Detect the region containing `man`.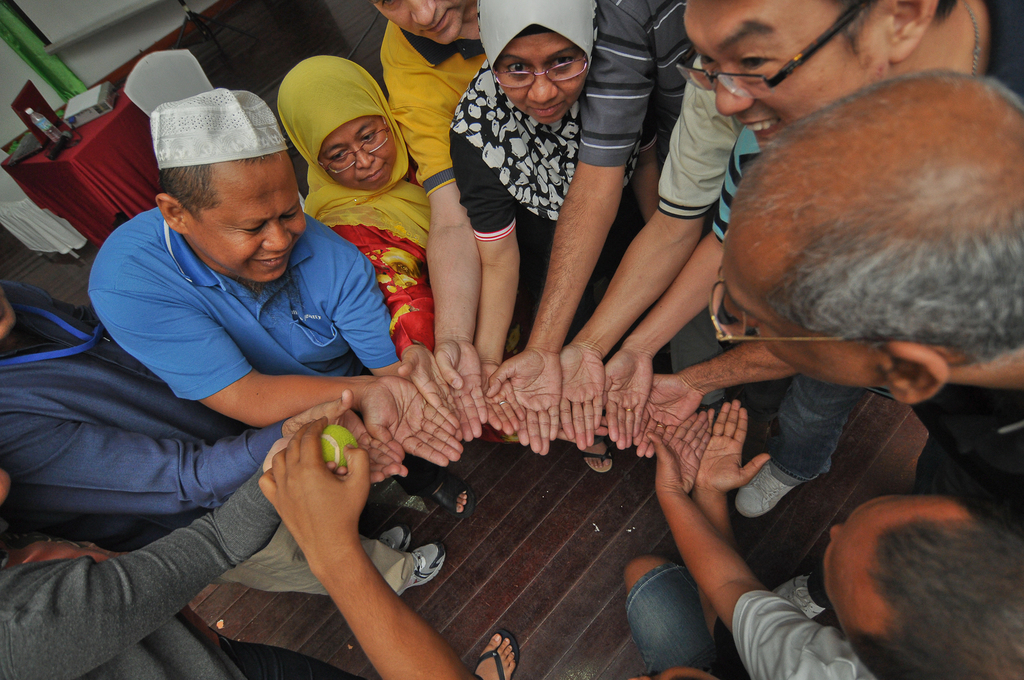
<region>656, 447, 1023, 679</region>.
